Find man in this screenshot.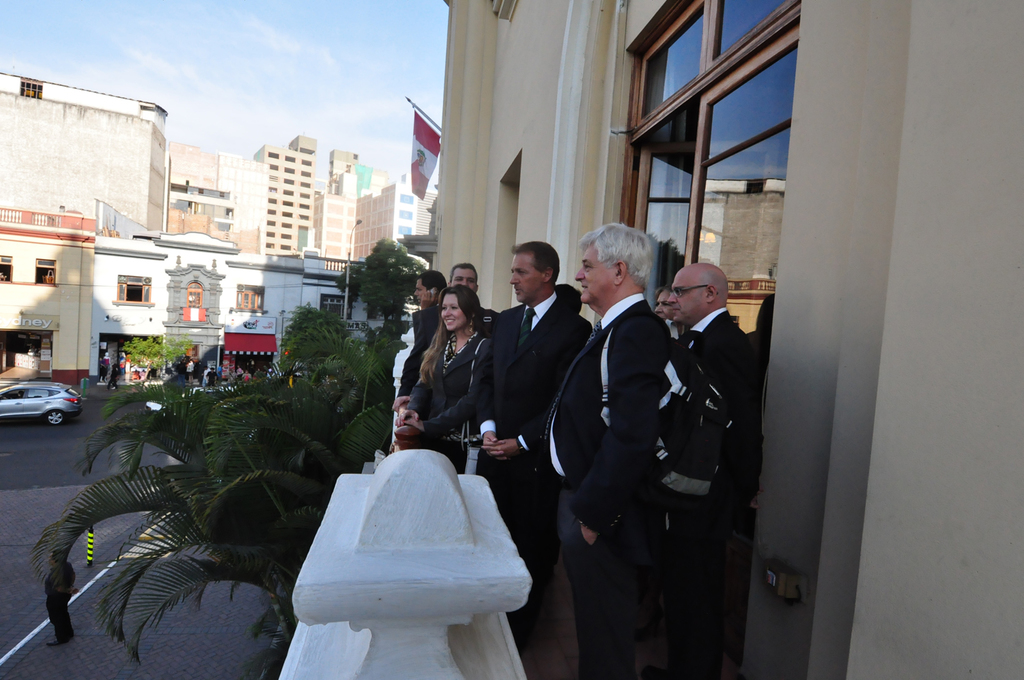
The bounding box for man is crop(473, 242, 594, 646).
